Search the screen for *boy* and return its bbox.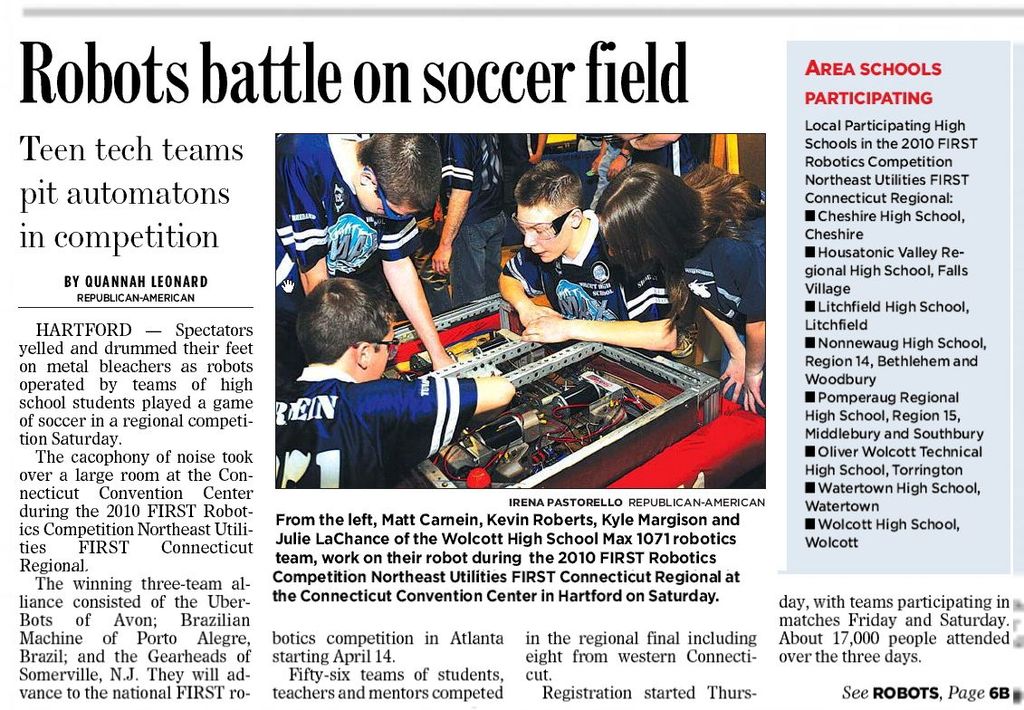
Found: crop(259, 127, 446, 375).
